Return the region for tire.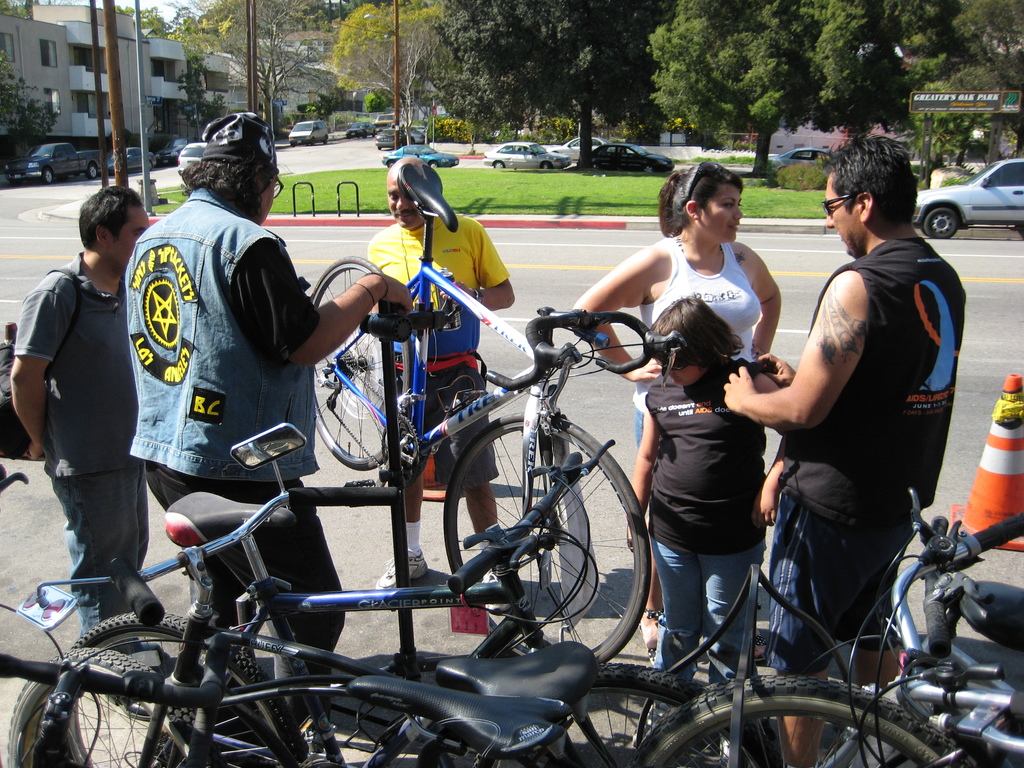
BBox(42, 169, 52, 183).
